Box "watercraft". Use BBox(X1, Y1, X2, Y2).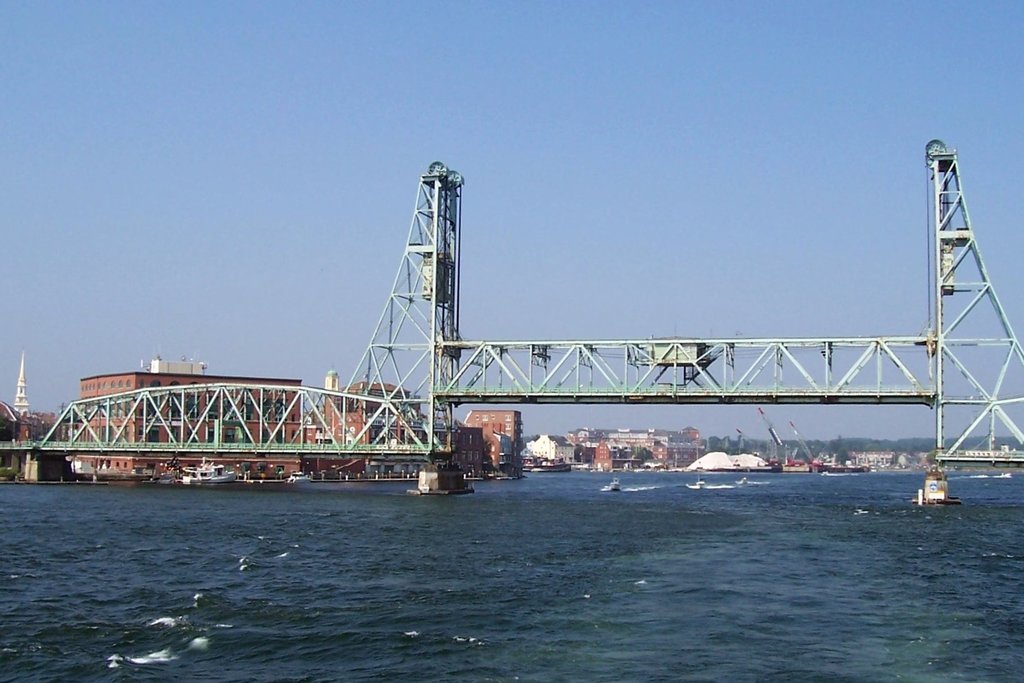
BBox(735, 472, 752, 488).
